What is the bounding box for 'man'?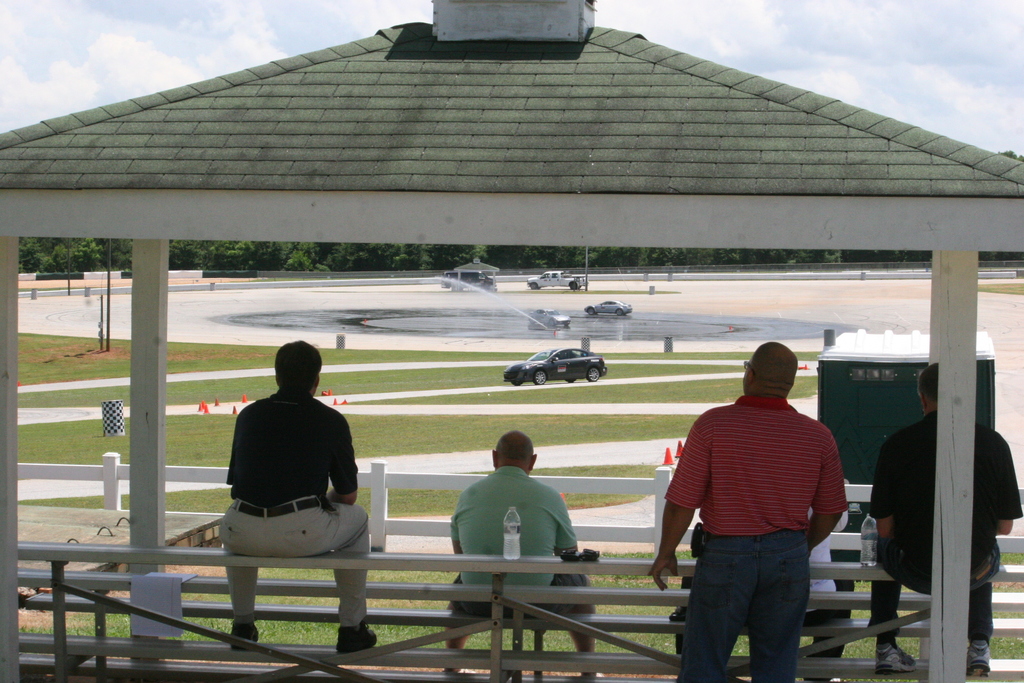
216,337,379,652.
